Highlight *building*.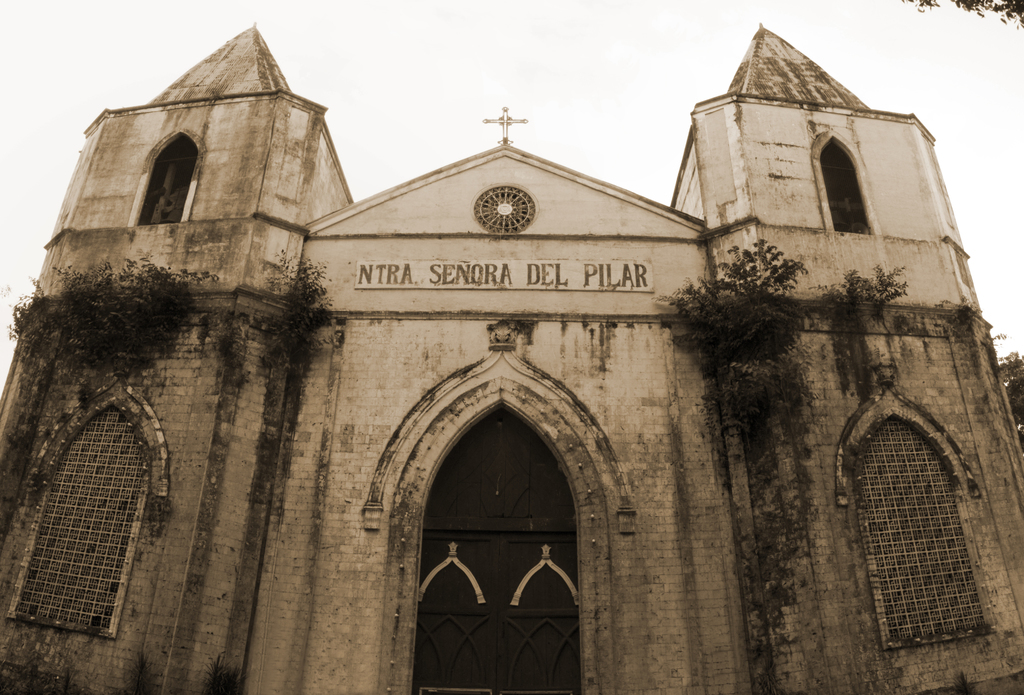
Highlighted region: [left=0, top=20, right=1023, bottom=694].
